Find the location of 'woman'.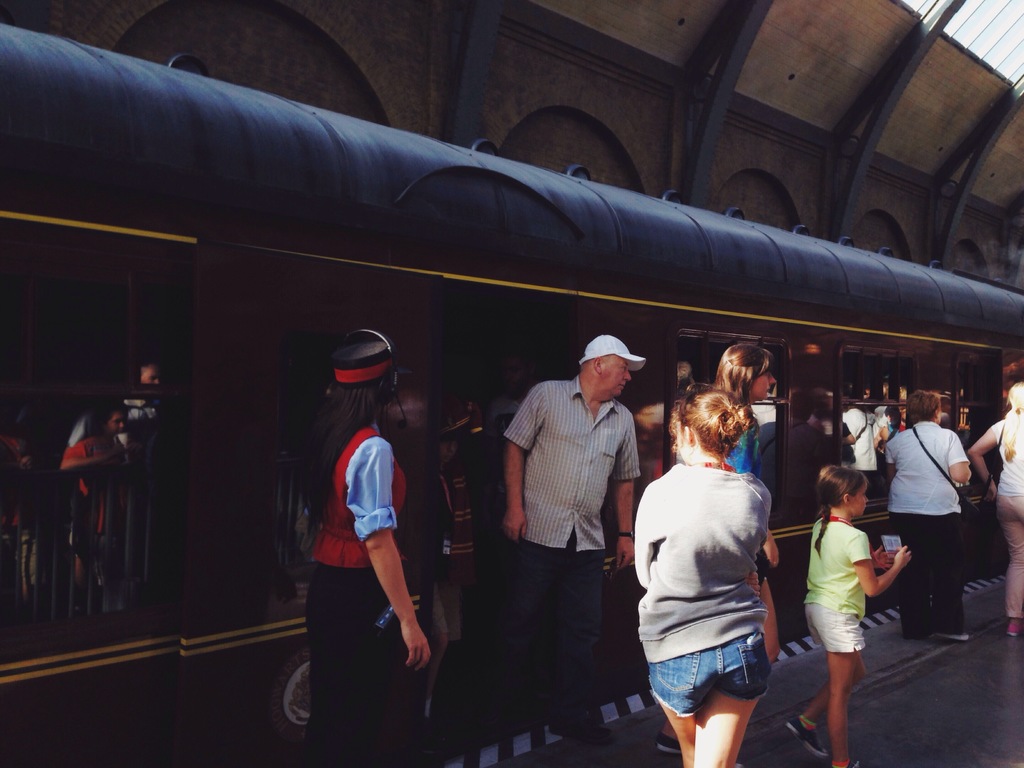
Location: 295/326/436/767.
